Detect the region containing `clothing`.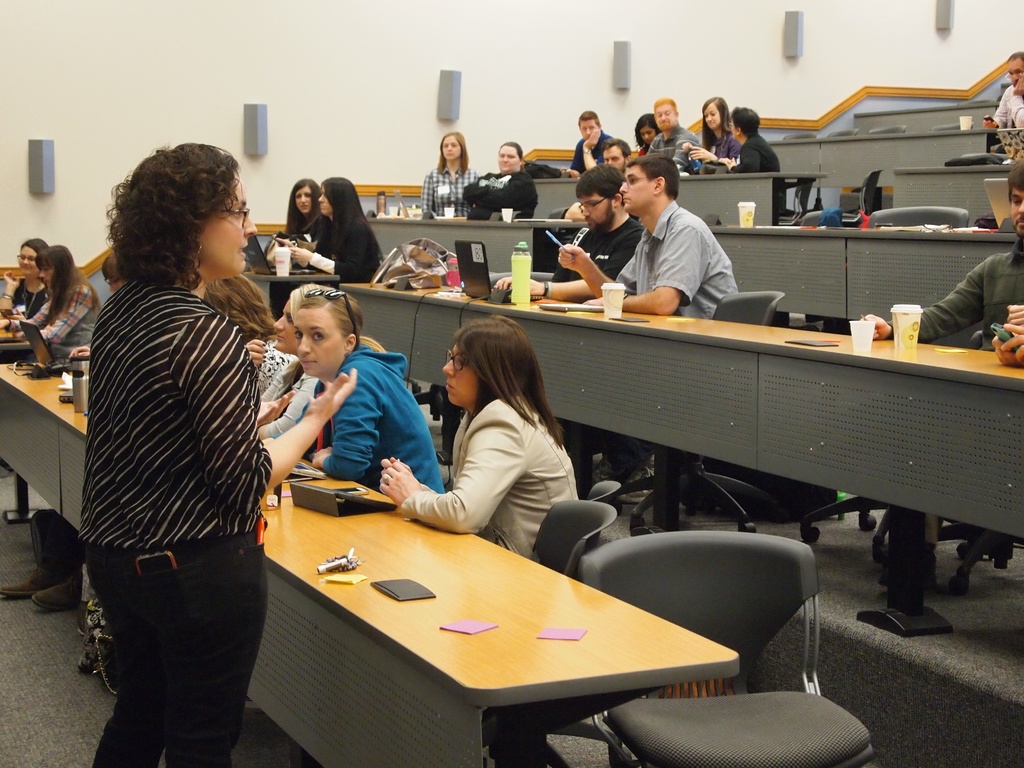
<bbox>289, 226, 323, 276</bbox>.
